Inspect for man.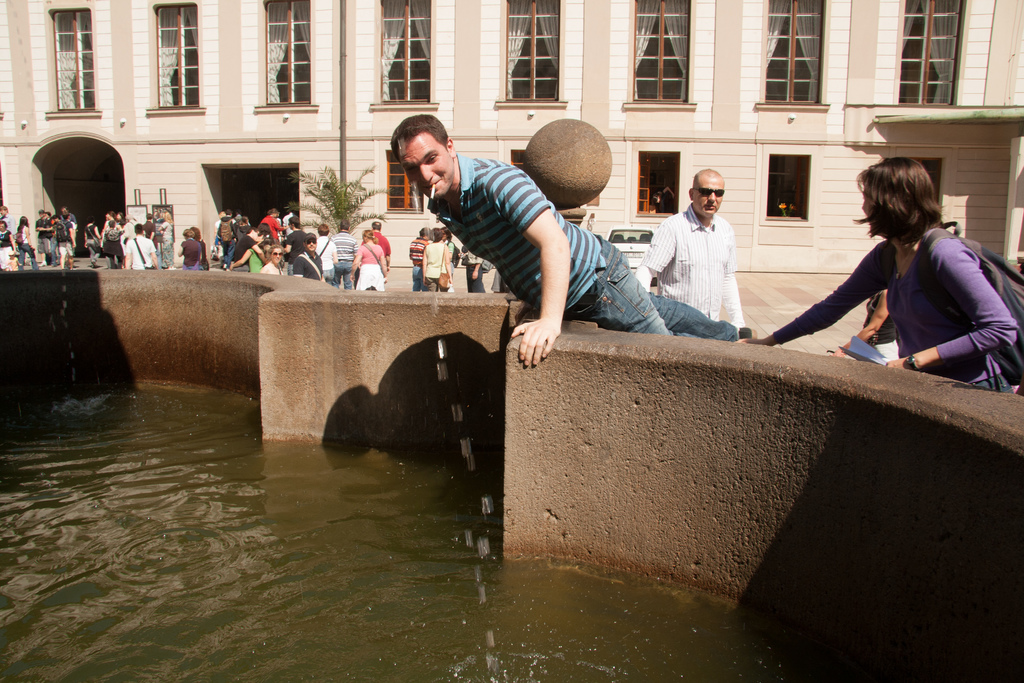
Inspection: x1=386 y1=115 x2=762 y2=367.
